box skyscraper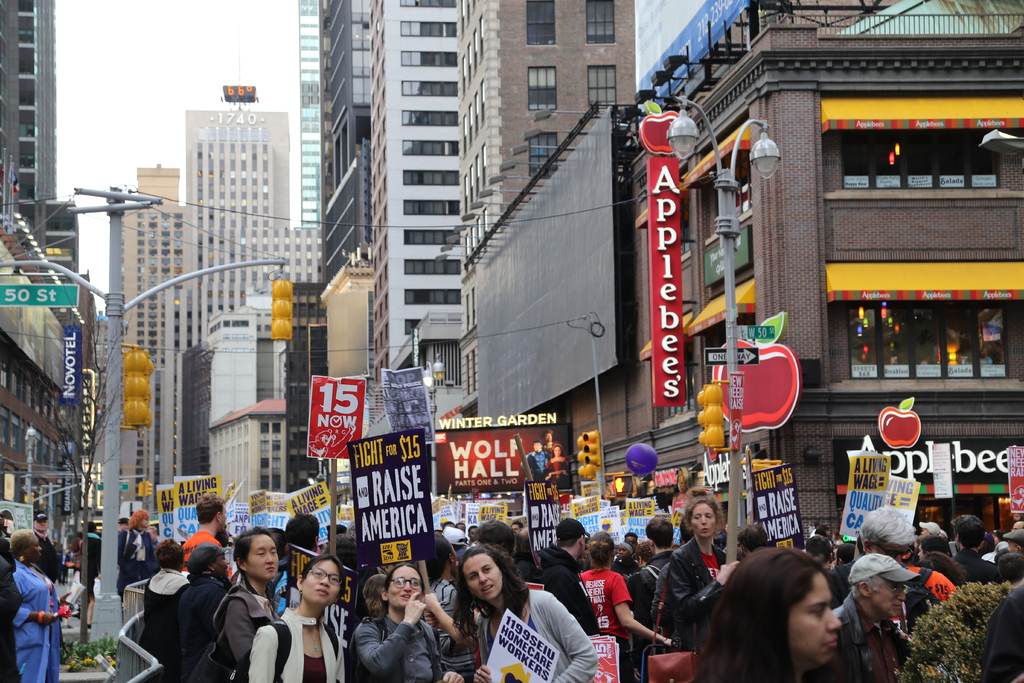
detection(101, 83, 325, 496)
